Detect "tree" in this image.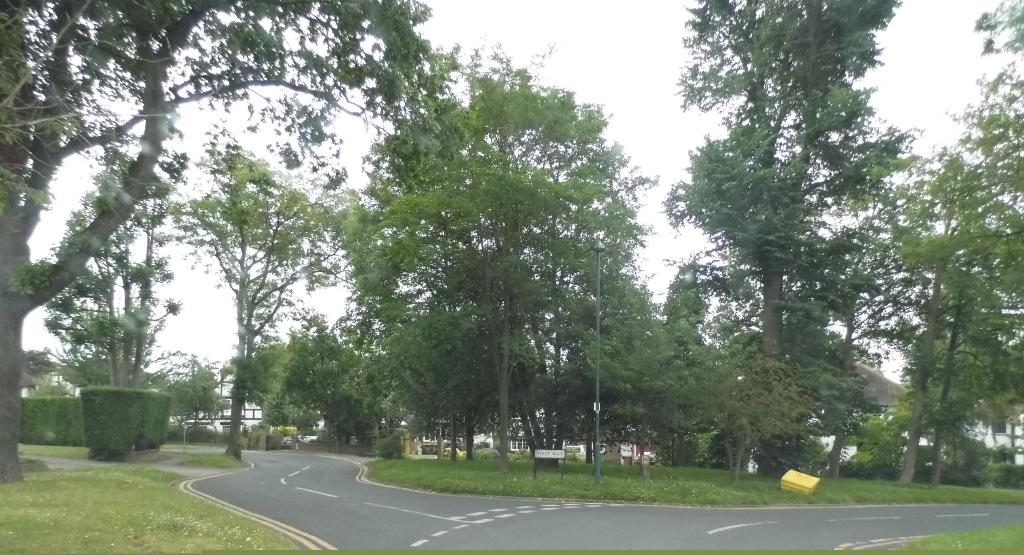
Detection: box=[0, 0, 444, 490].
